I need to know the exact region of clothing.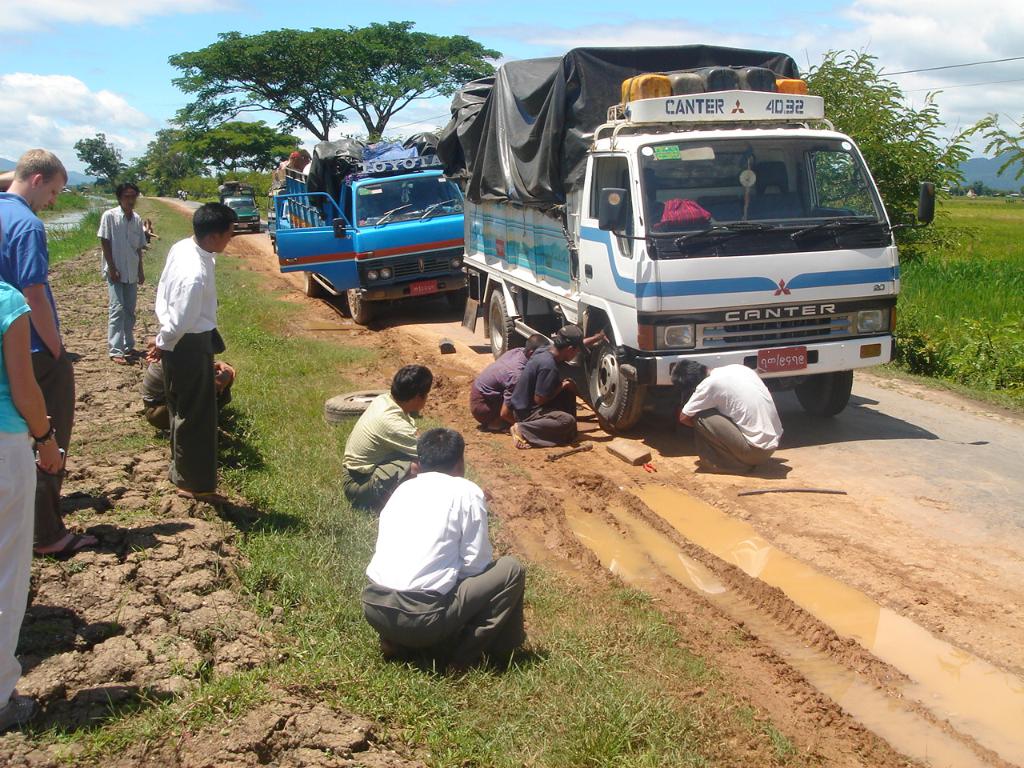
Region: <bbox>506, 346, 576, 442</bbox>.
